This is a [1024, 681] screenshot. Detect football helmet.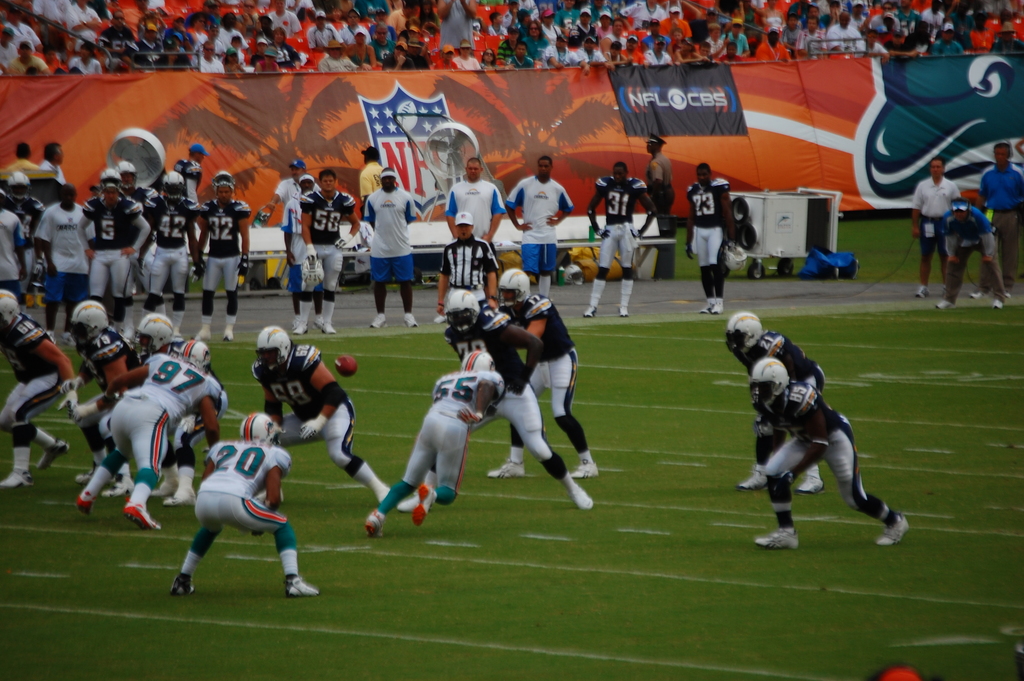
crop(112, 160, 138, 186).
